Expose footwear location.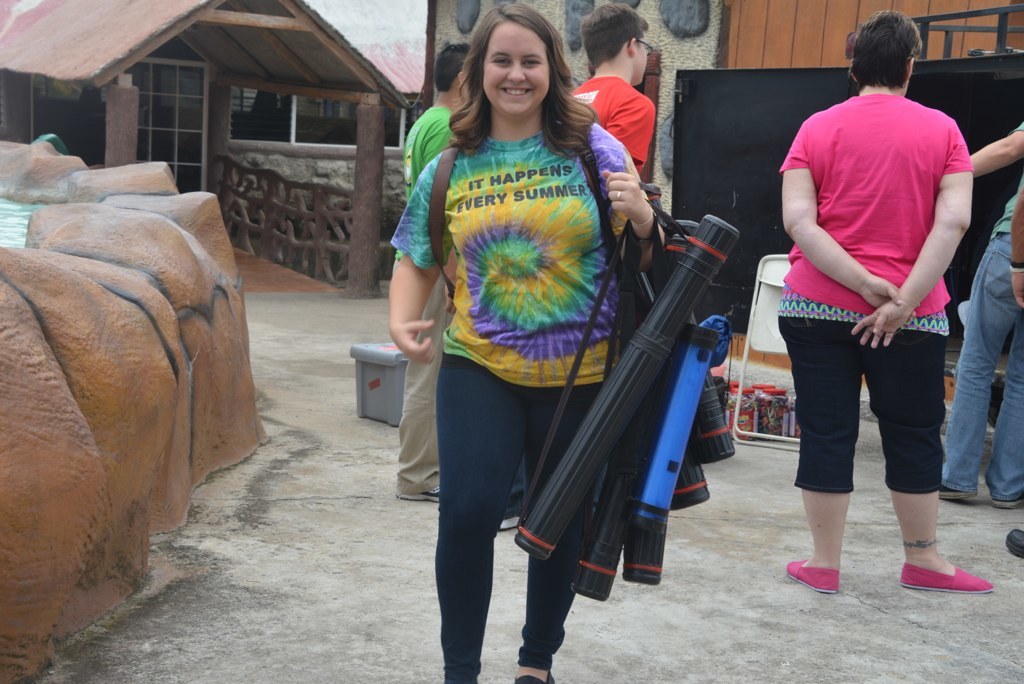
Exposed at <box>1005,528,1023,559</box>.
